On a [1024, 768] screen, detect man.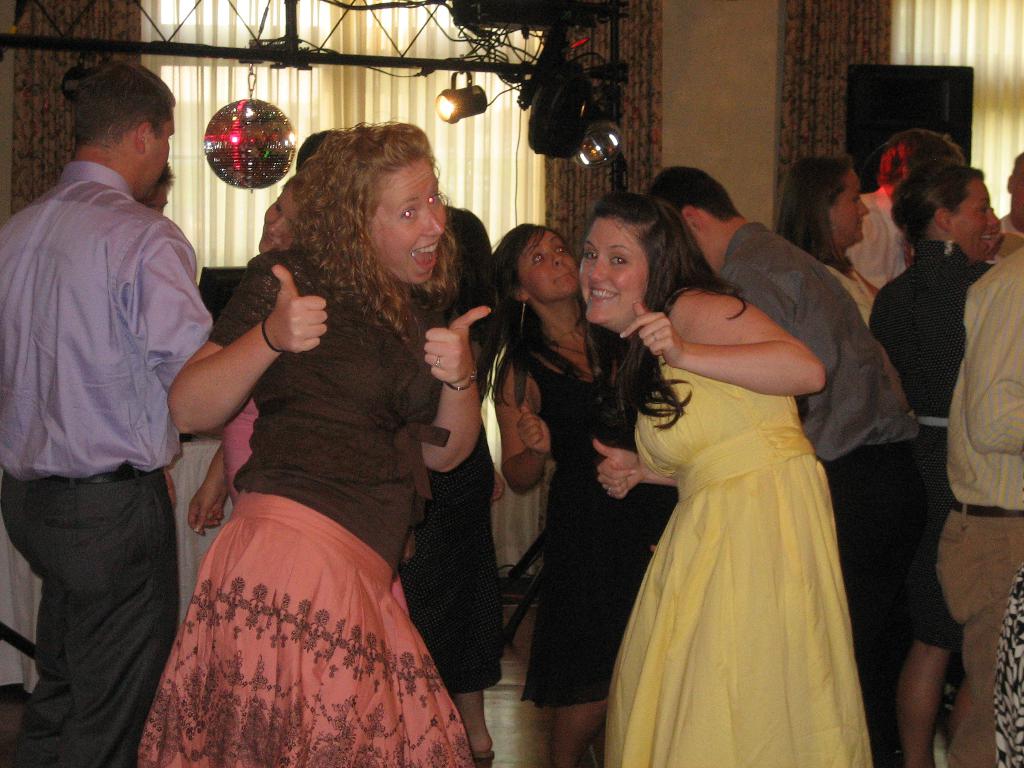
(997,152,1023,232).
